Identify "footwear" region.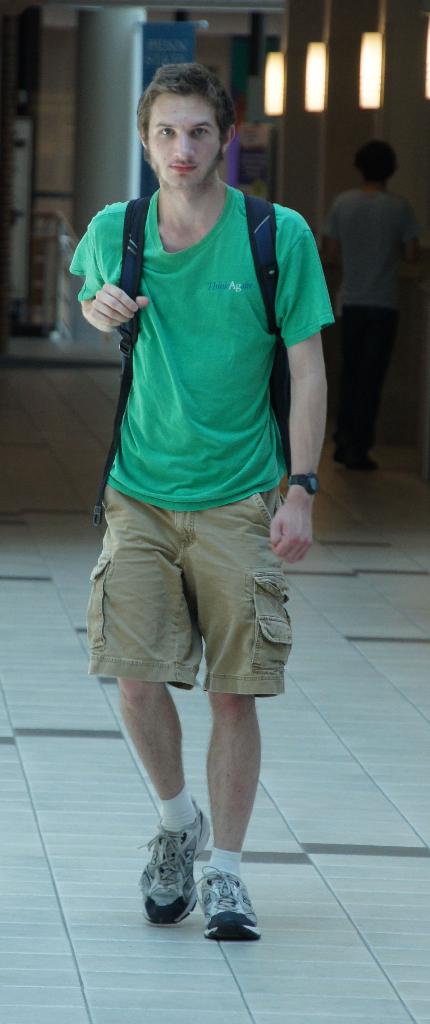
Region: rect(187, 865, 264, 951).
